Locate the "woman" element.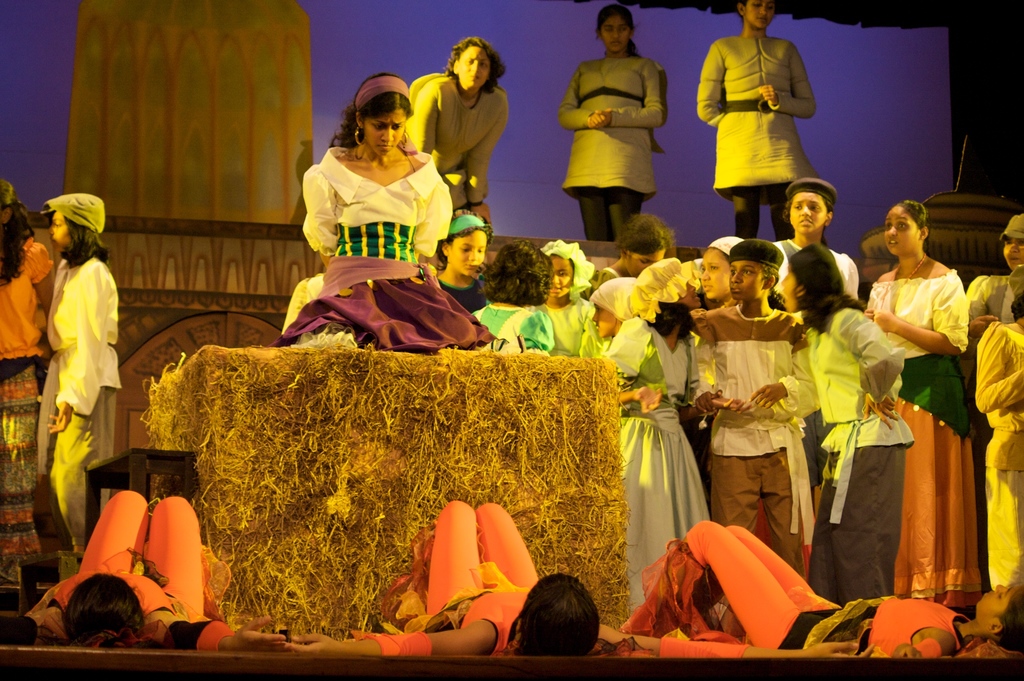
Element bbox: [780, 175, 861, 303].
